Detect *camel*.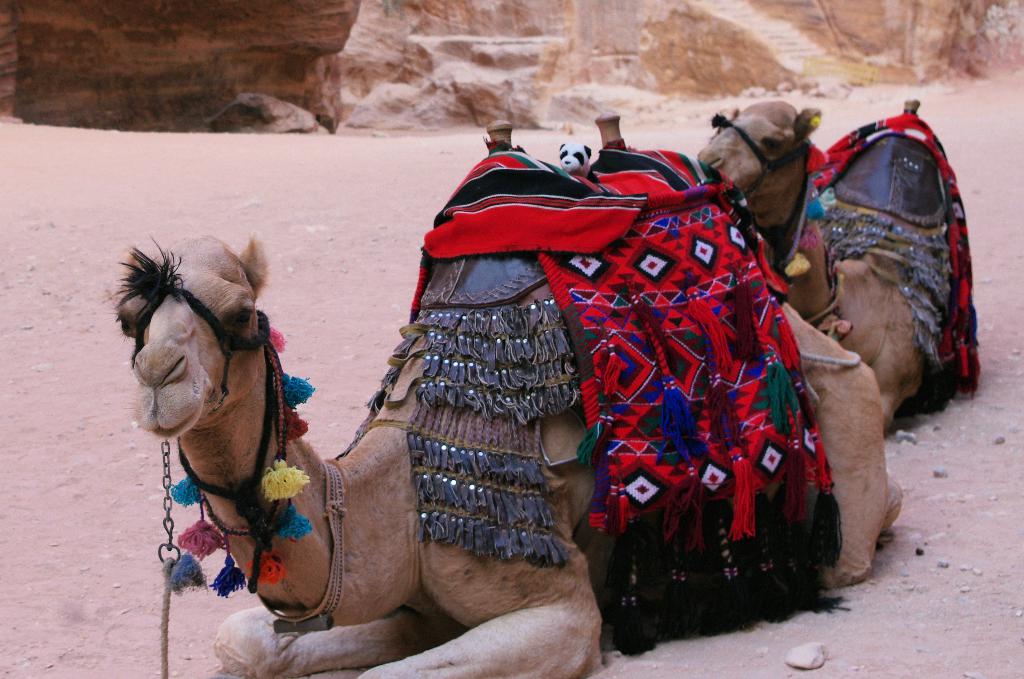
Detected at box(116, 123, 897, 678).
